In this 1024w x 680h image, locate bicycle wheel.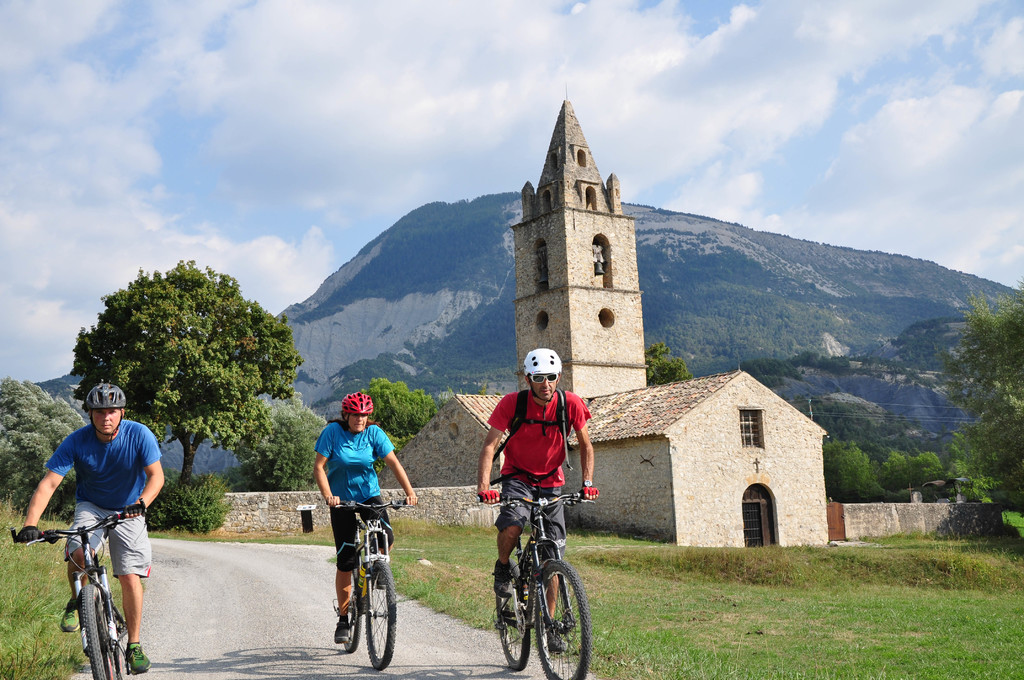
Bounding box: <box>345,556,369,650</box>.
